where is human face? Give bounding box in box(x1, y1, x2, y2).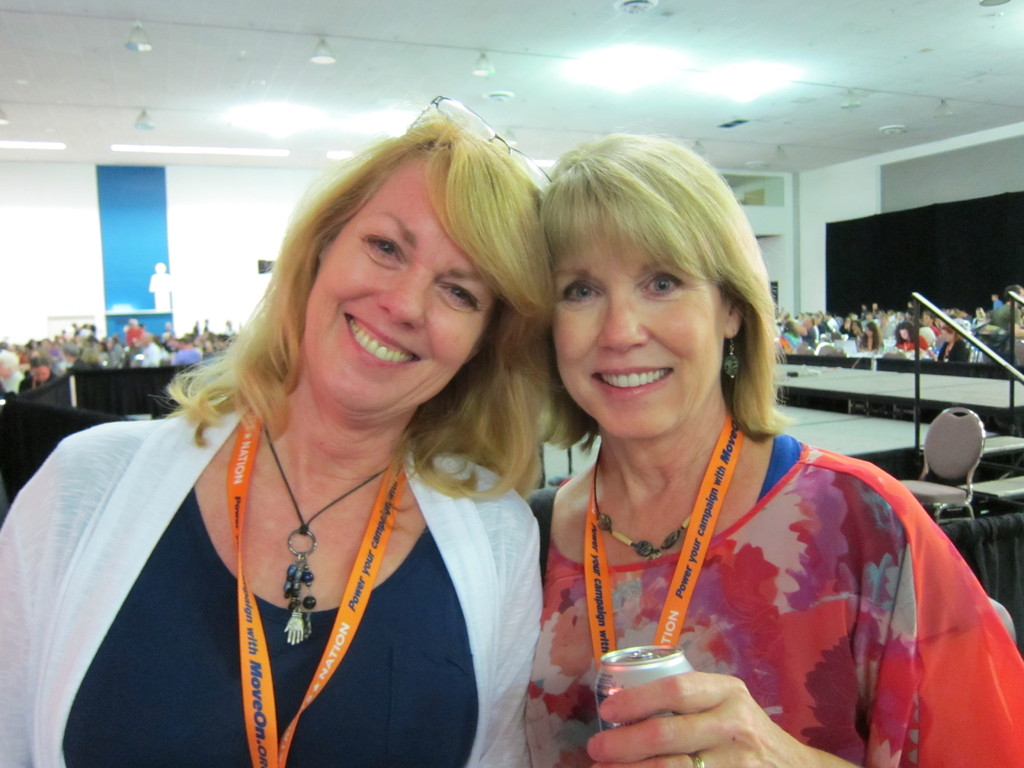
box(540, 214, 730, 433).
